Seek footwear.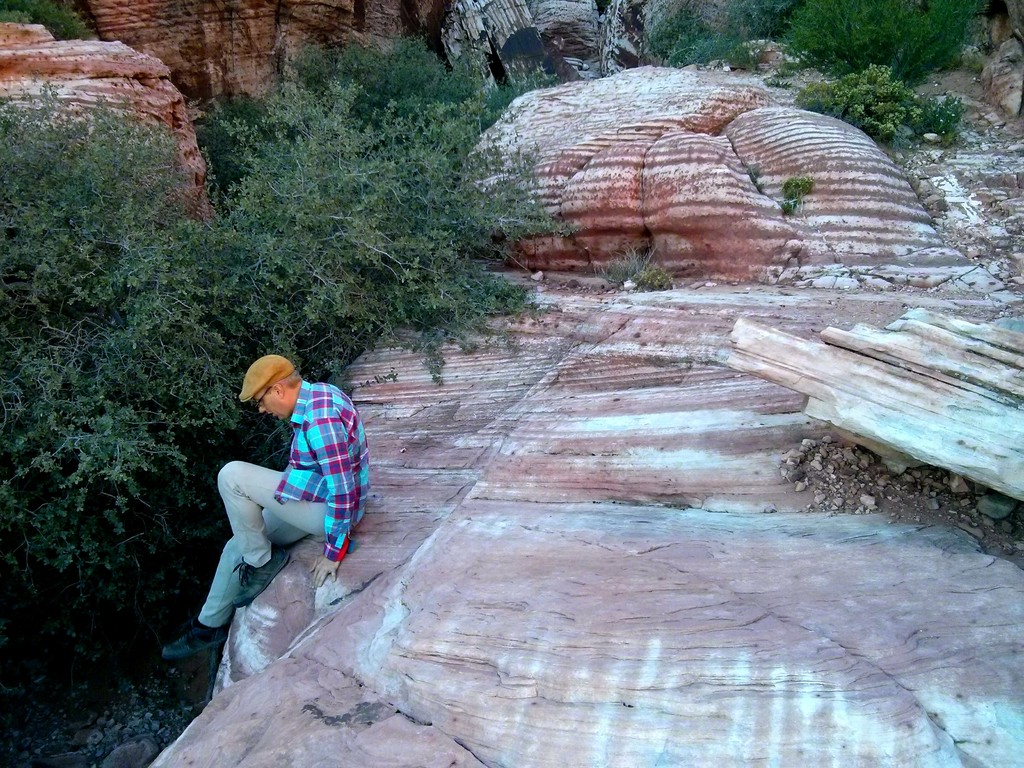
231,545,293,612.
